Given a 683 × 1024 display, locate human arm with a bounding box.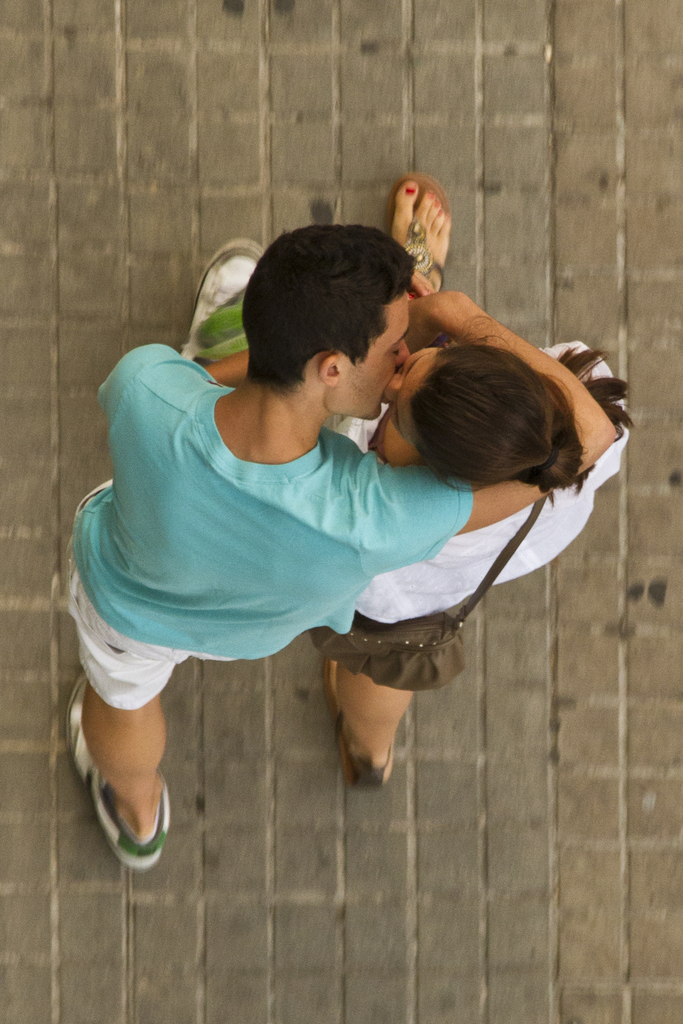
Located: [left=343, top=294, right=614, bottom=570].
